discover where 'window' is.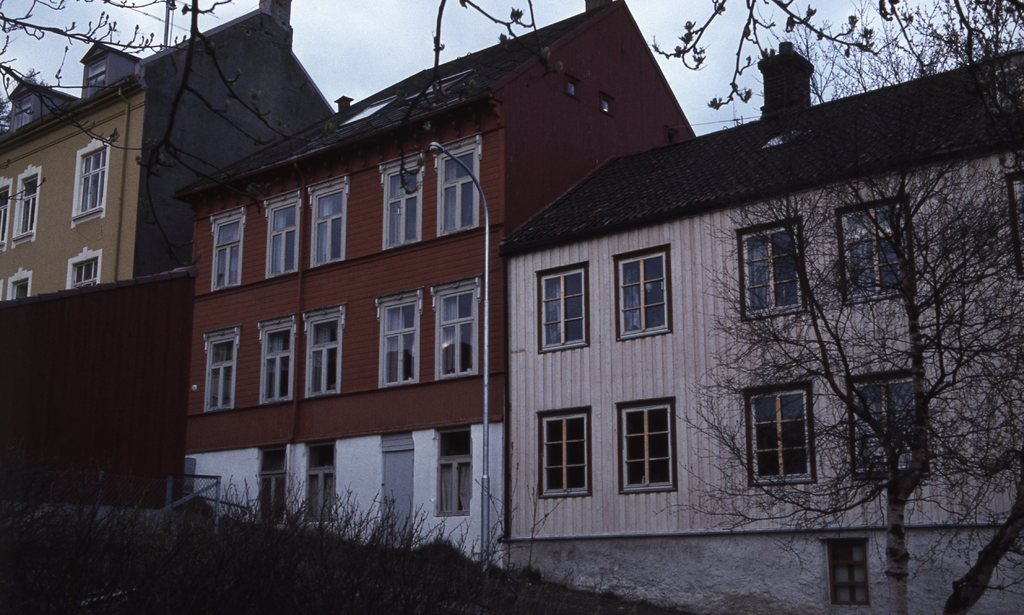
Discovered at {"left": 13, "top": 172, "right": 36, "bottom": 239}.
